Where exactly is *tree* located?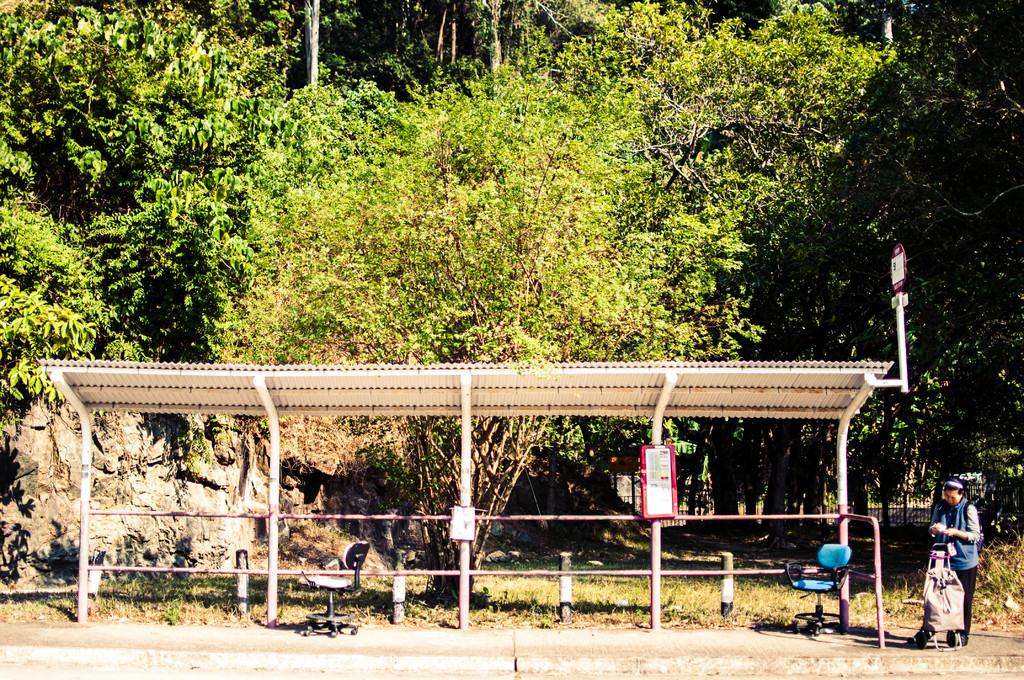
Its bounding box is region(522, 0, 914, 280).
